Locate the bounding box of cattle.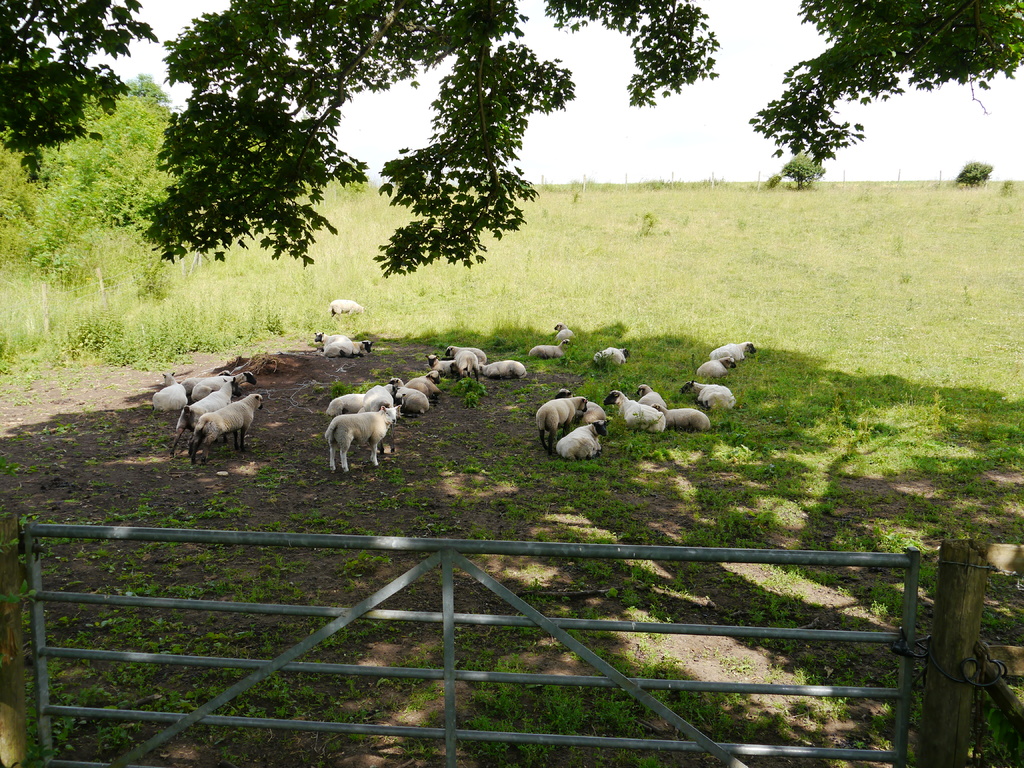
Bounding box: (552, 323, 575, 340).
